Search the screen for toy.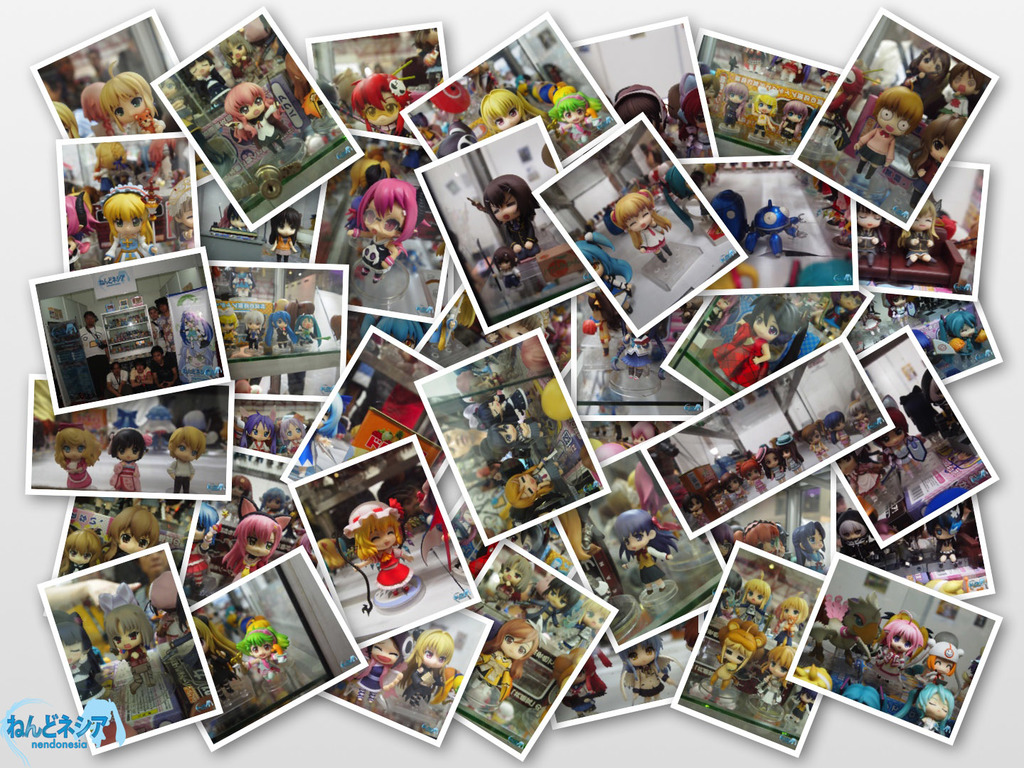
Found at box(344, 72, 430, 141).
